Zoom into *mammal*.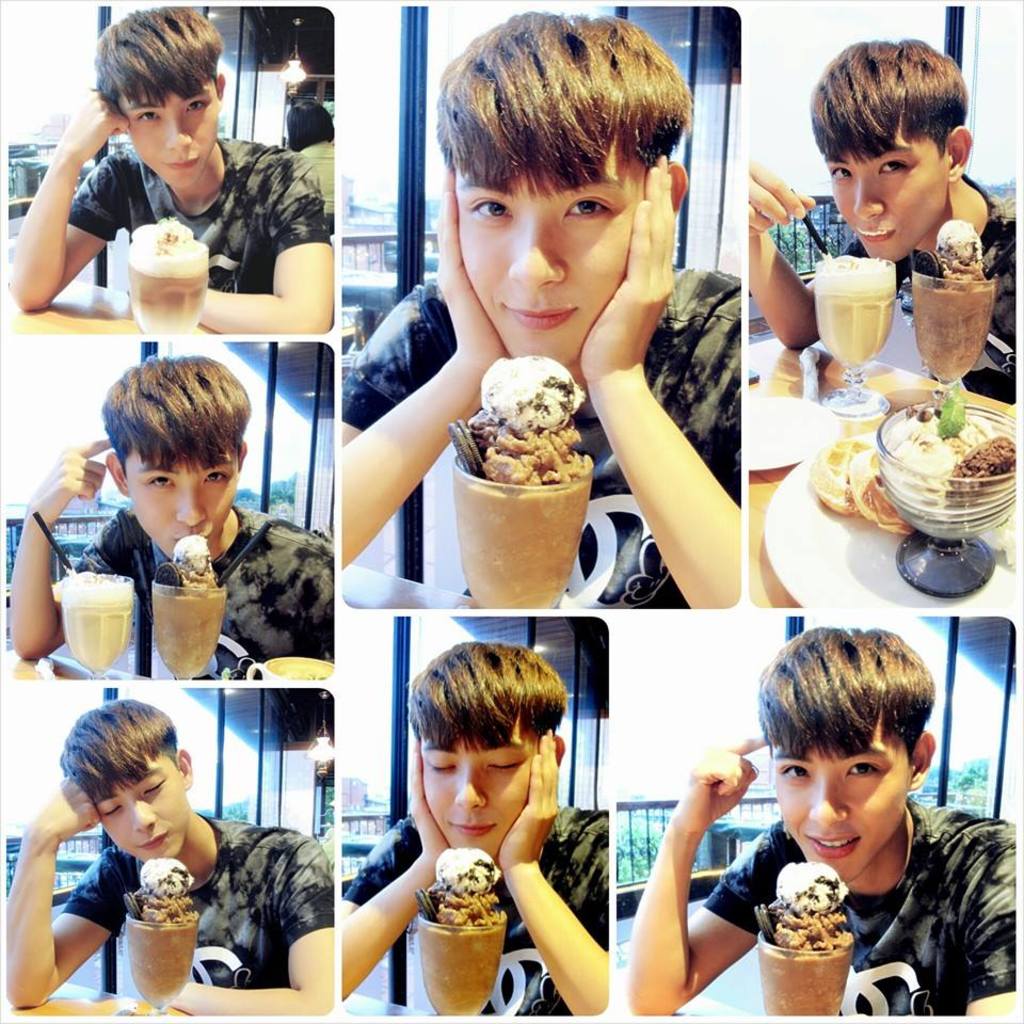
Zoom target: region(6, 697, 337, 1014).
